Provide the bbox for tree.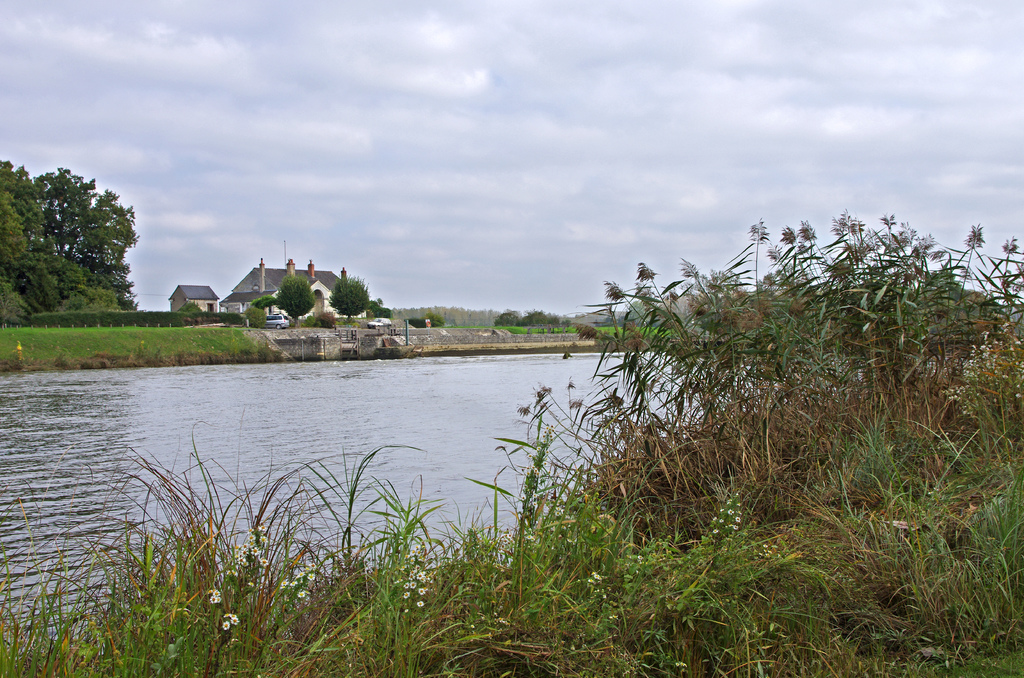
bbox=[22, 147, 140, 334].
